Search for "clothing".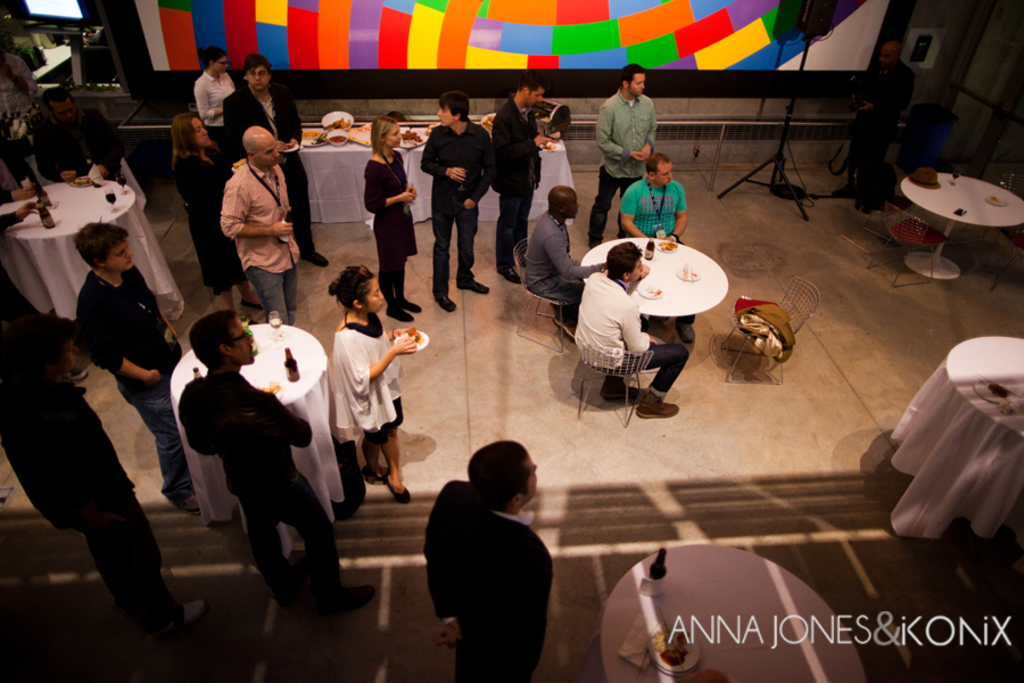
Found at crop(188, 59, 231, 145).
